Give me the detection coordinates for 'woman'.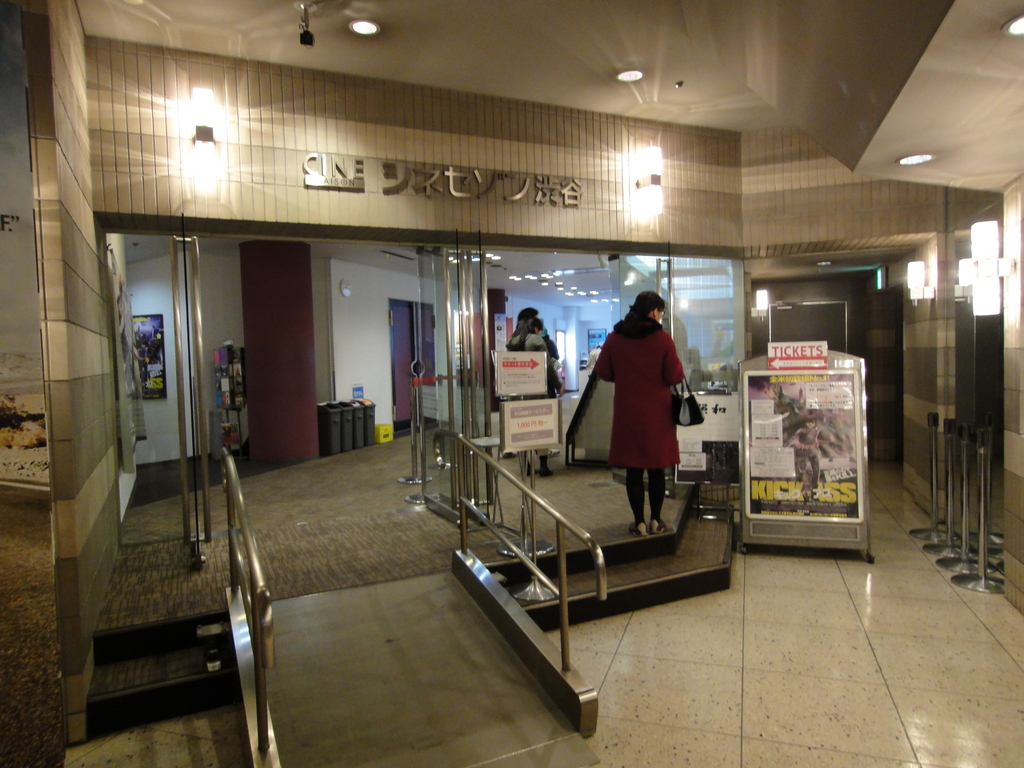
588, 271, 710, 542.
